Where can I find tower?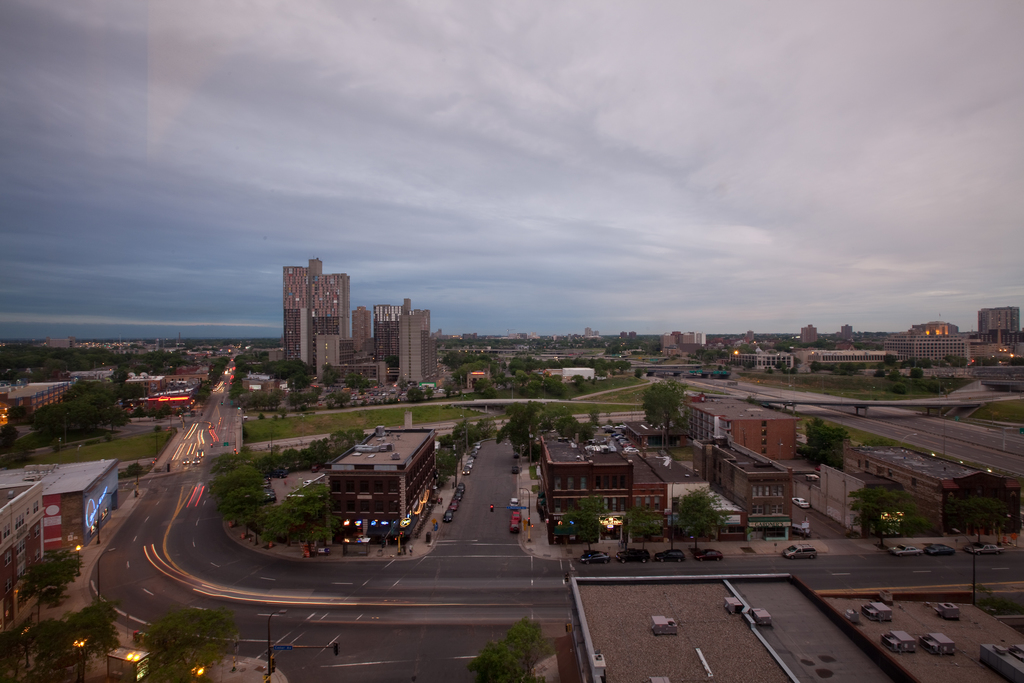
You can find it at {"left": 377, "top": 308, "right": 436, "bottom": 388}.
